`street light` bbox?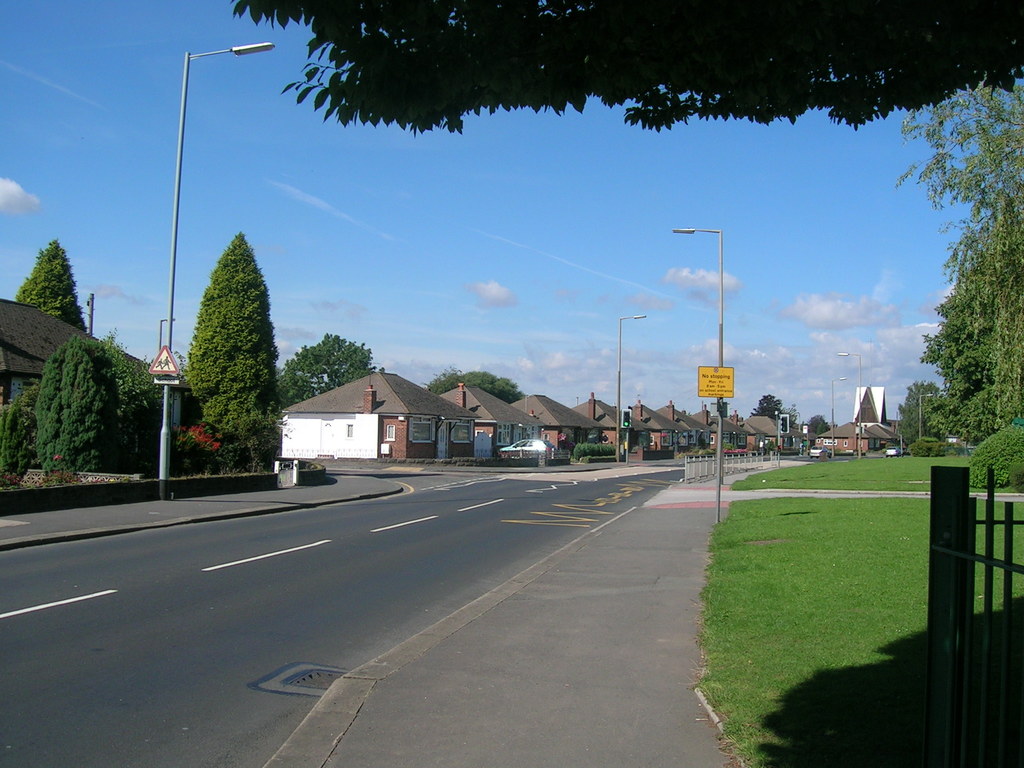
(x1=614, y1=315, x2=646, y2=461)
